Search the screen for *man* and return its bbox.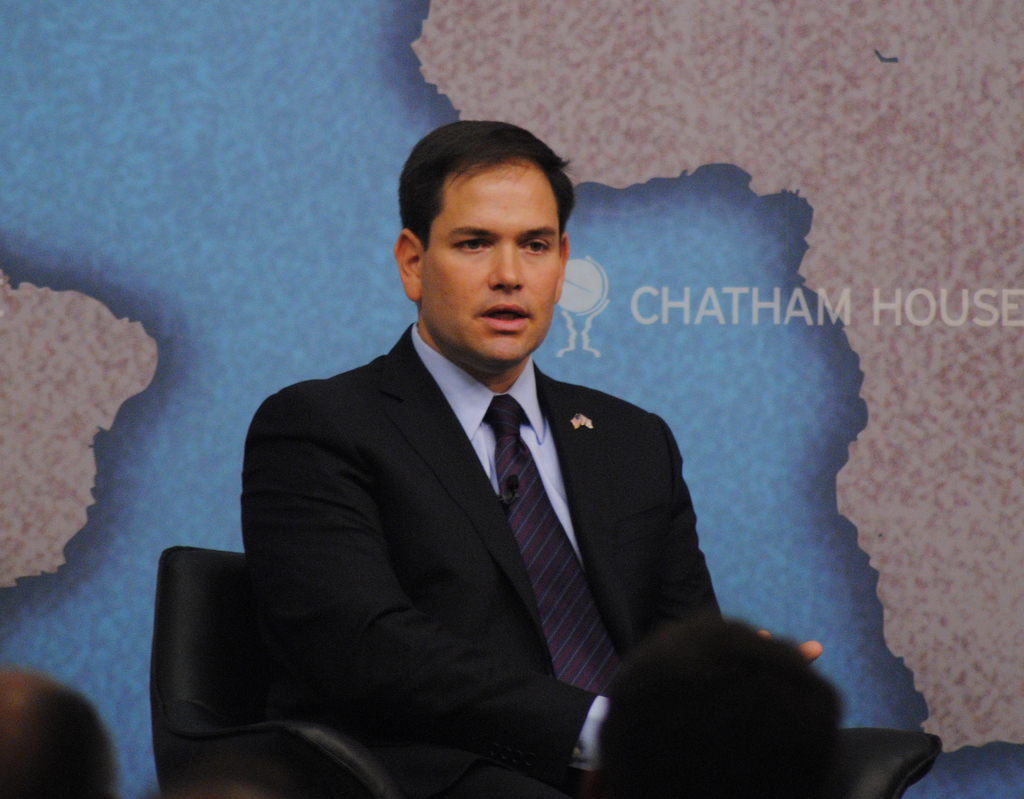
Found: <bbox>171, 143, 840, 796</bbox>.
